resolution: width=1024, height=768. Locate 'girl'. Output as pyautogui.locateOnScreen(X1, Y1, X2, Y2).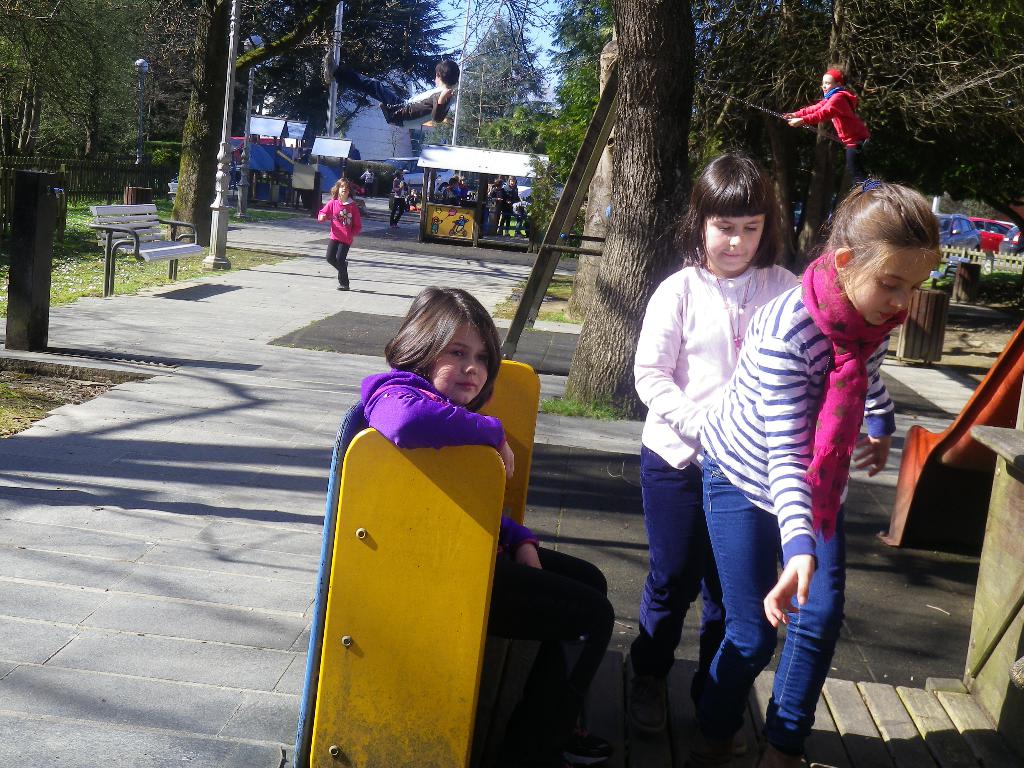
pyautogui.locateOnScreen(318, 175, 364, 292).
